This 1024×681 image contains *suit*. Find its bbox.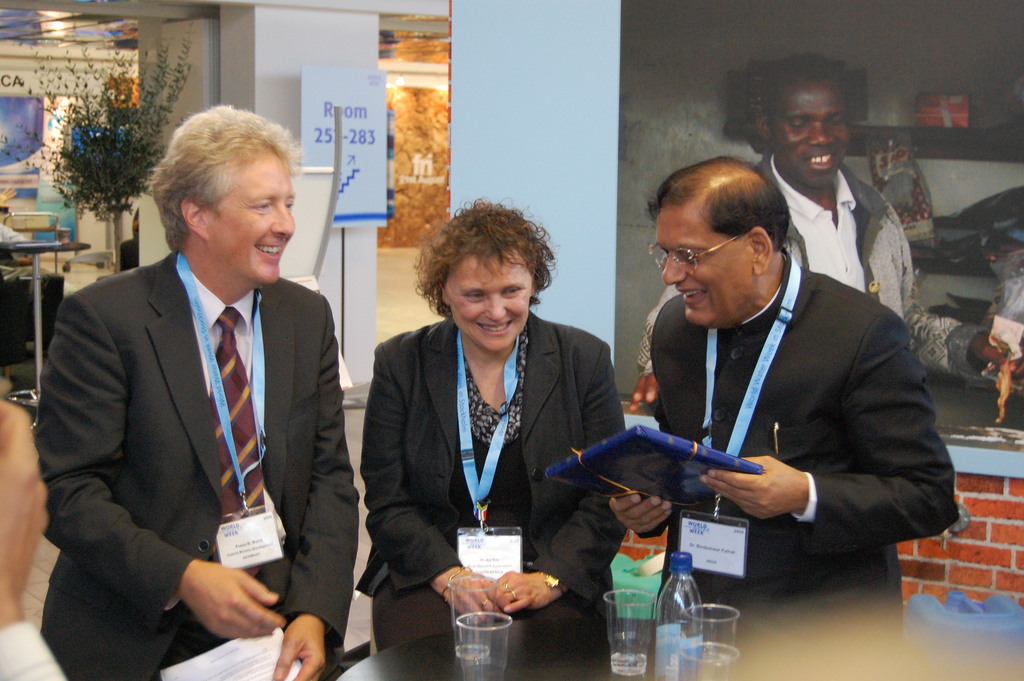
(355,318,628,680).
